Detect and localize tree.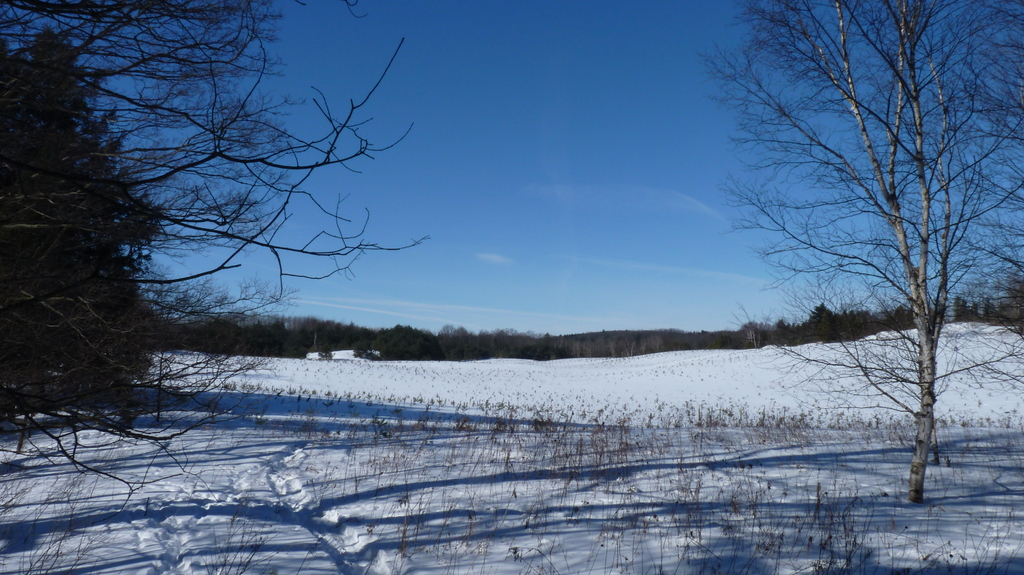
Localized at 319, 318, 333, 348.
